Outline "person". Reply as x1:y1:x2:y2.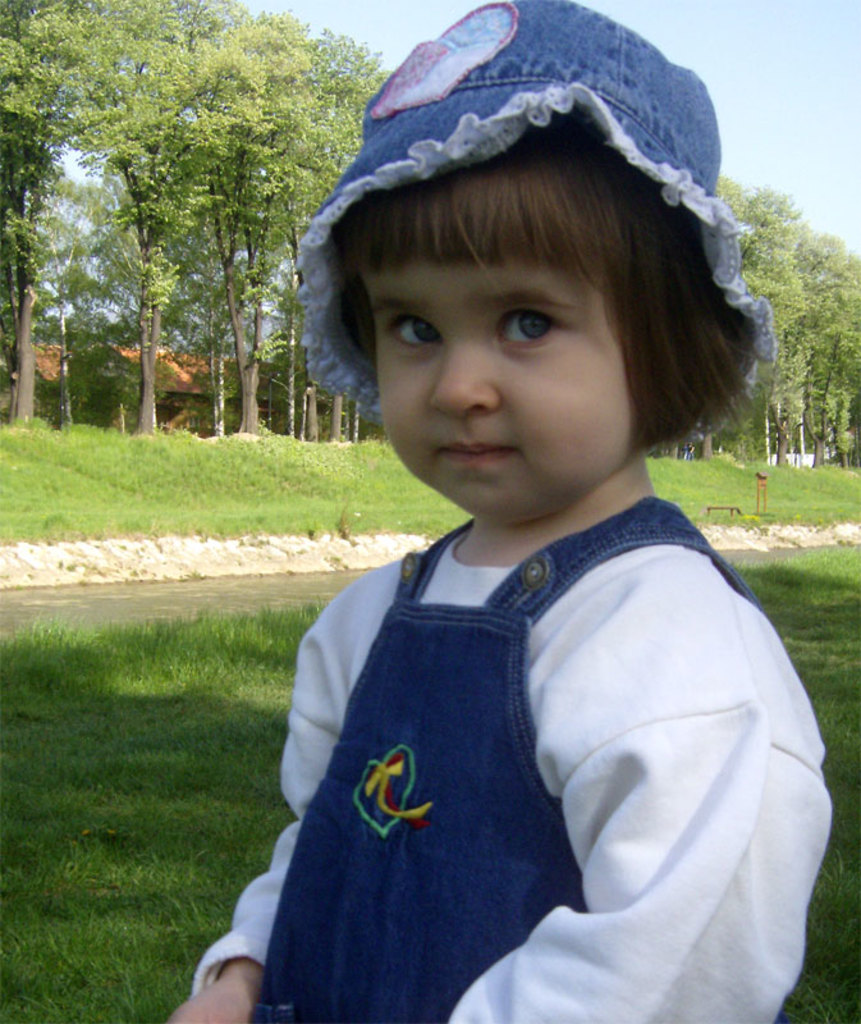
267:100:828:1023.
